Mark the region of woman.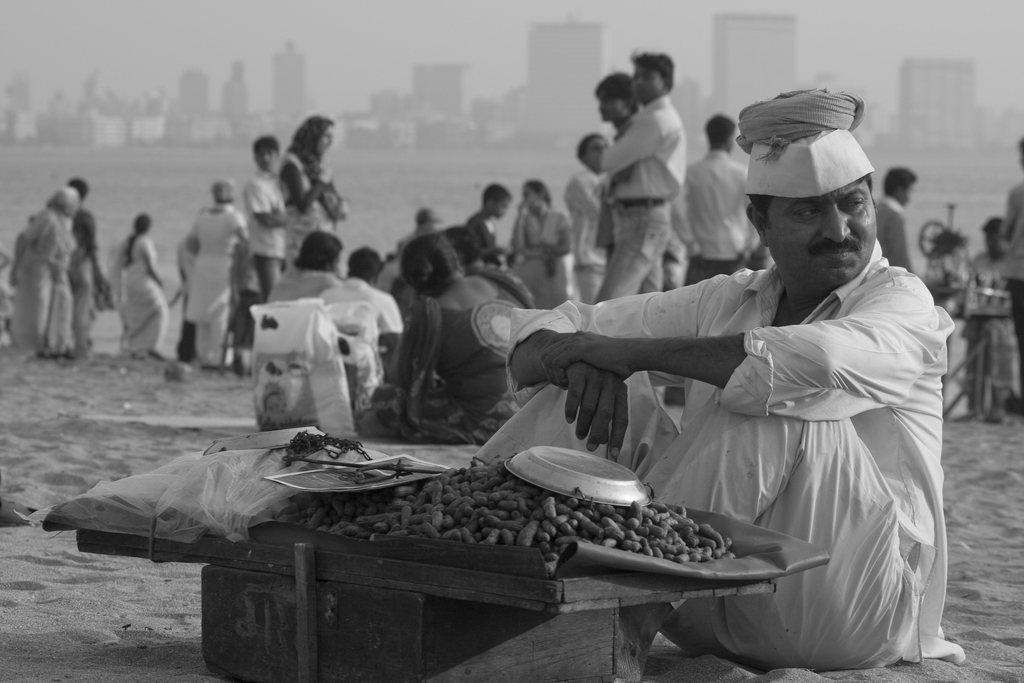
Region: bbox(105, 218, 163, 360).
